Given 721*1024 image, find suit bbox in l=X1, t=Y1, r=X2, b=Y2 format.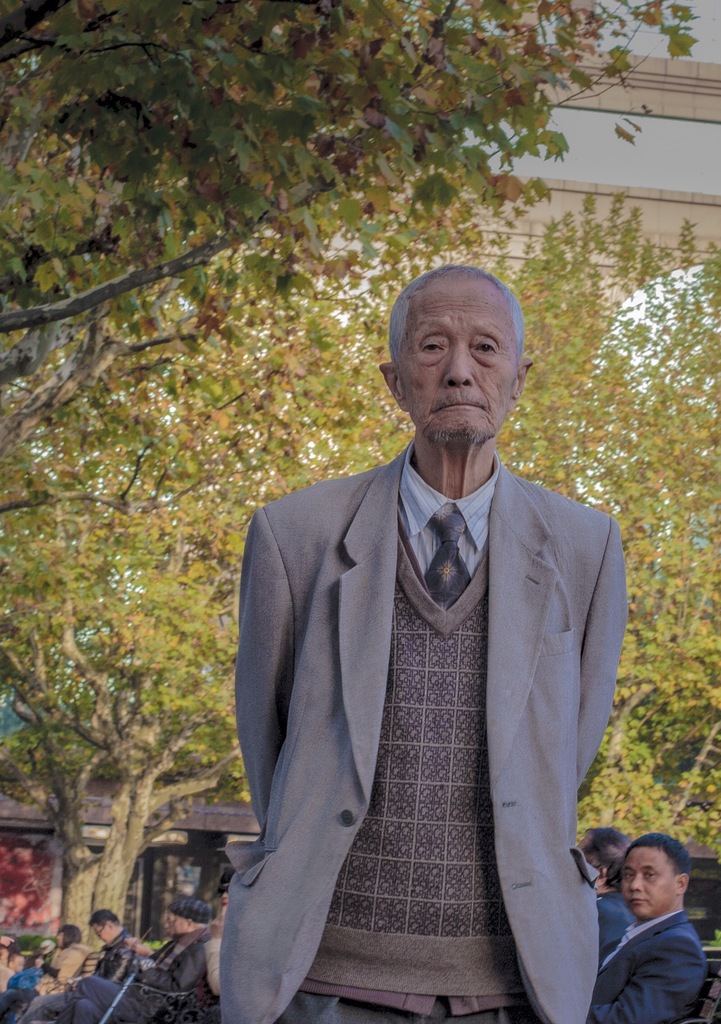
l=234, t=299, r=622, b=1020.
